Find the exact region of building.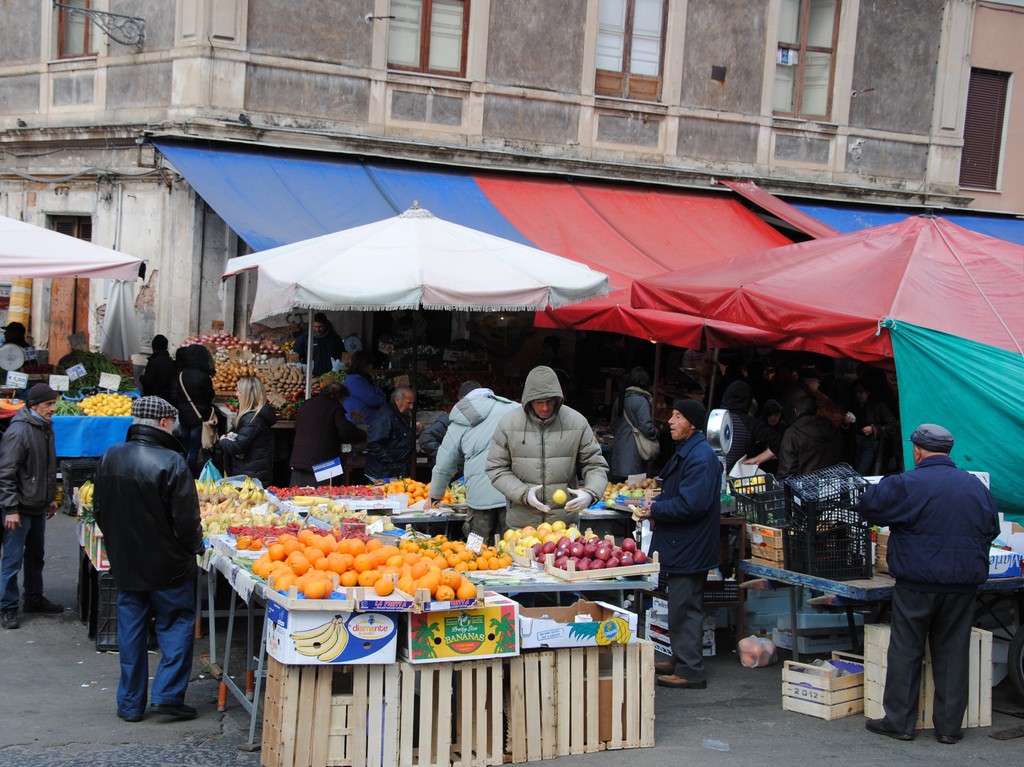
Exact region: {"left": 957, "top": 1, "right": 1023, "bottom": 213}.
